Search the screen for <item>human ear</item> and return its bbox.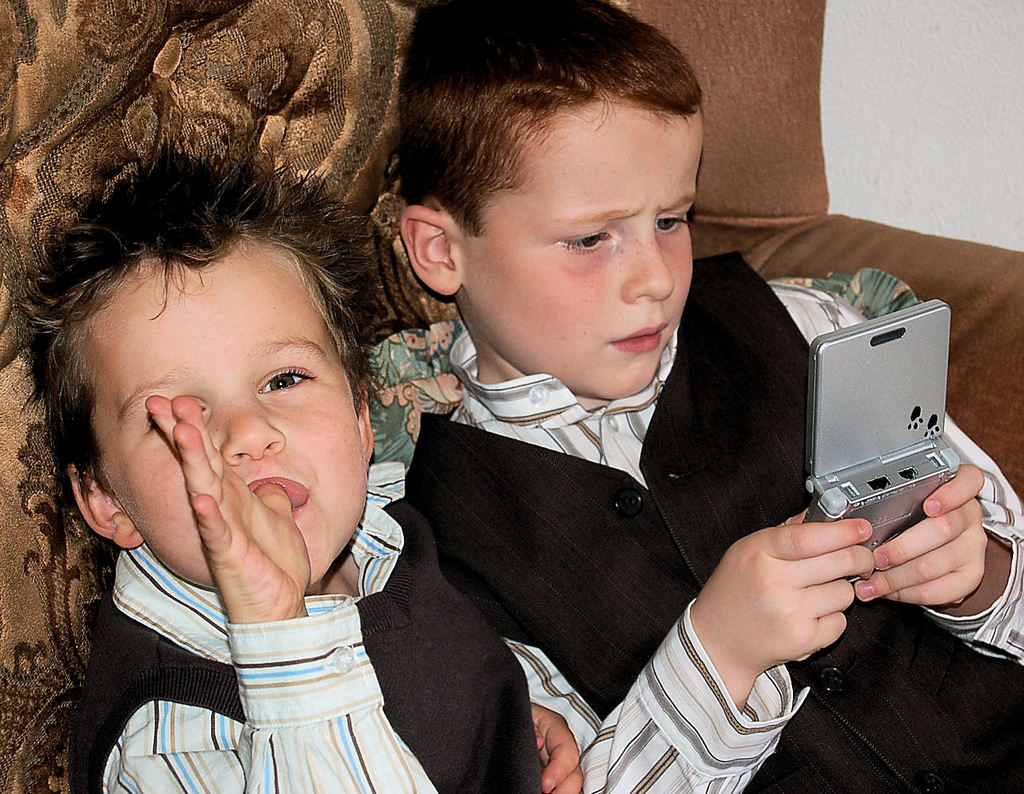
Found: Rect(355, 380, 374, 464).
